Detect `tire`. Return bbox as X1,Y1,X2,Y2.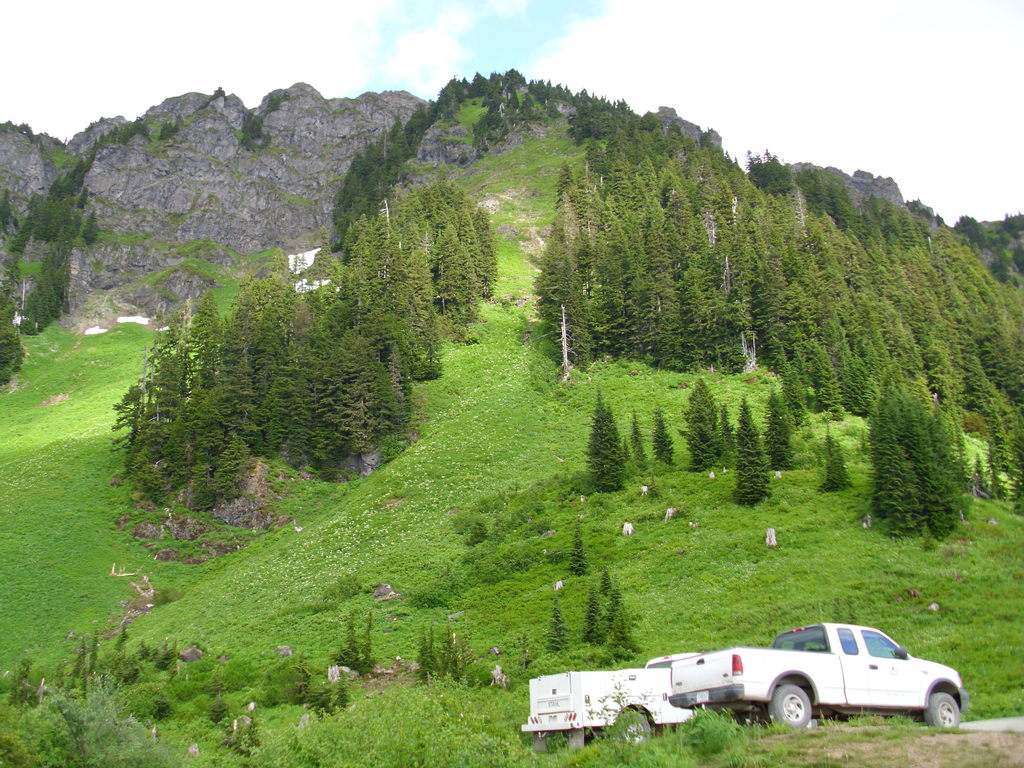
607,709,660,749.
